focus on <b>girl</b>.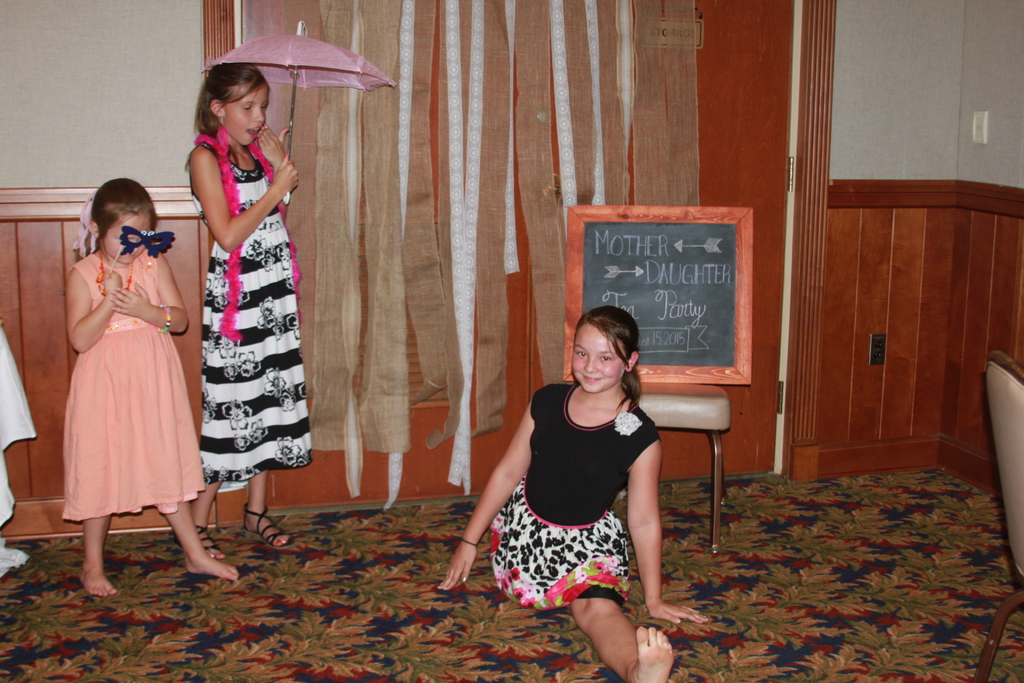
Focused at {"x1": 437, "y1": 302, "x2": 709, "y2": 679}.
